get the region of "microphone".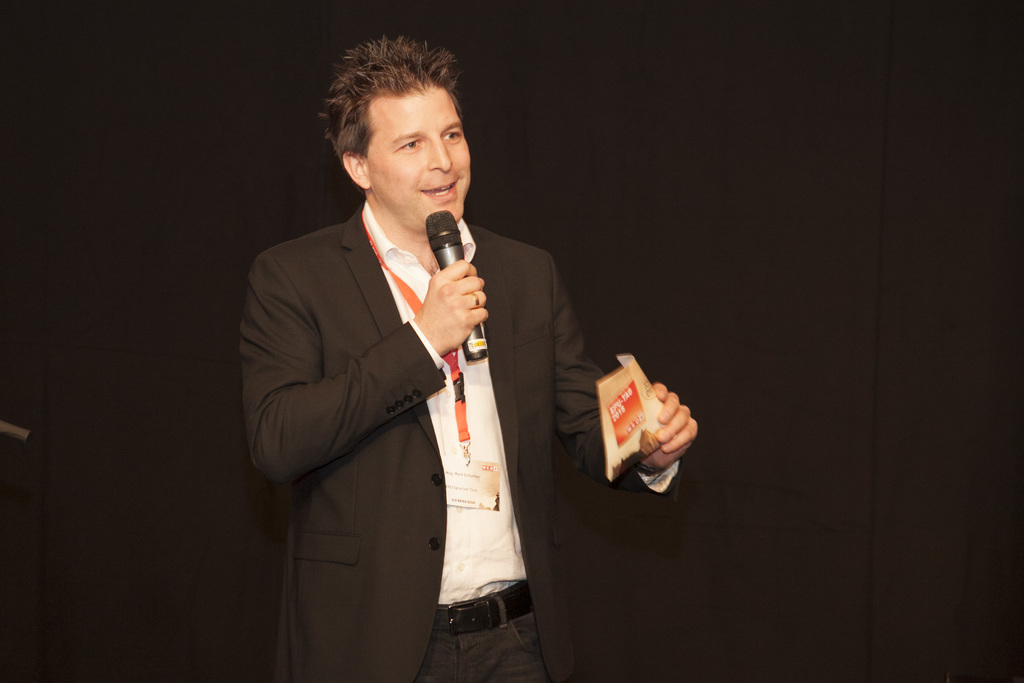
[418, 208, 489, 359].
